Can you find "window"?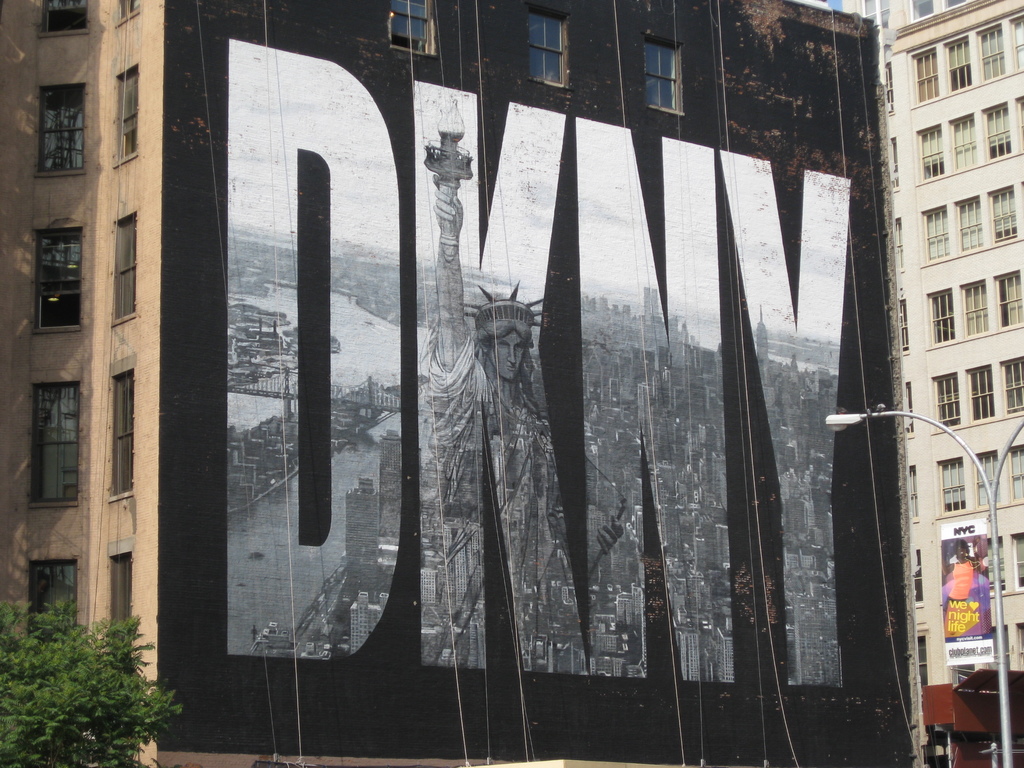
Yes, bounding box: left=892, top=217, right=903, bottom=273.
